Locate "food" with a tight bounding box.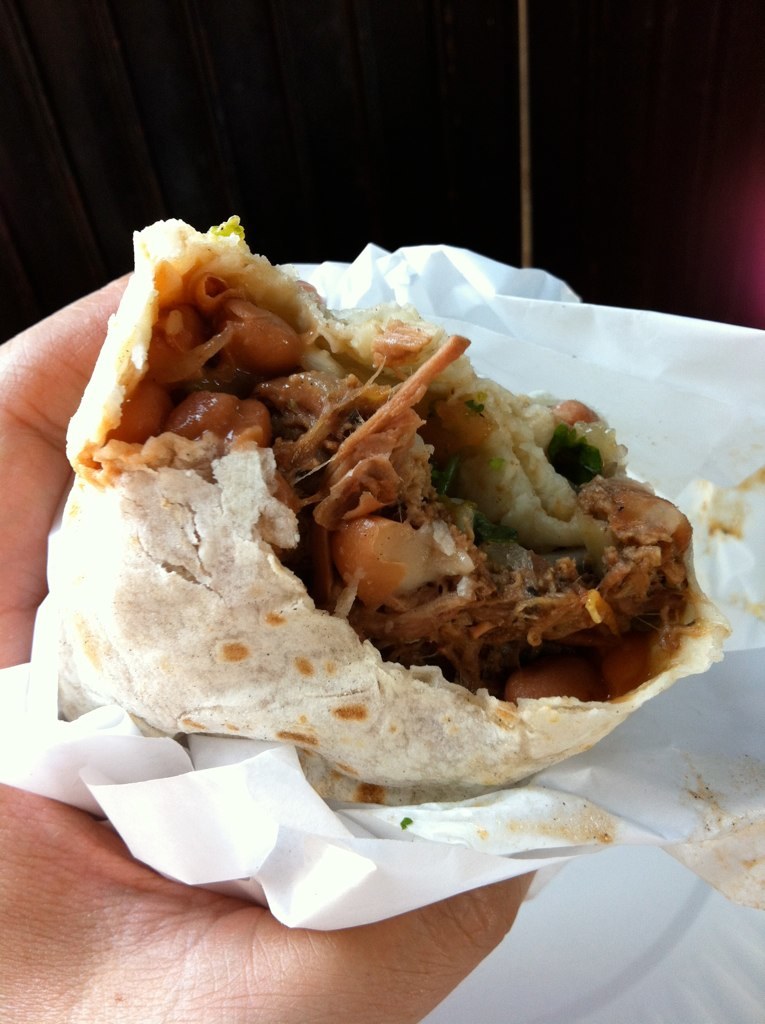
Rect(117, 296, 728, 727).
